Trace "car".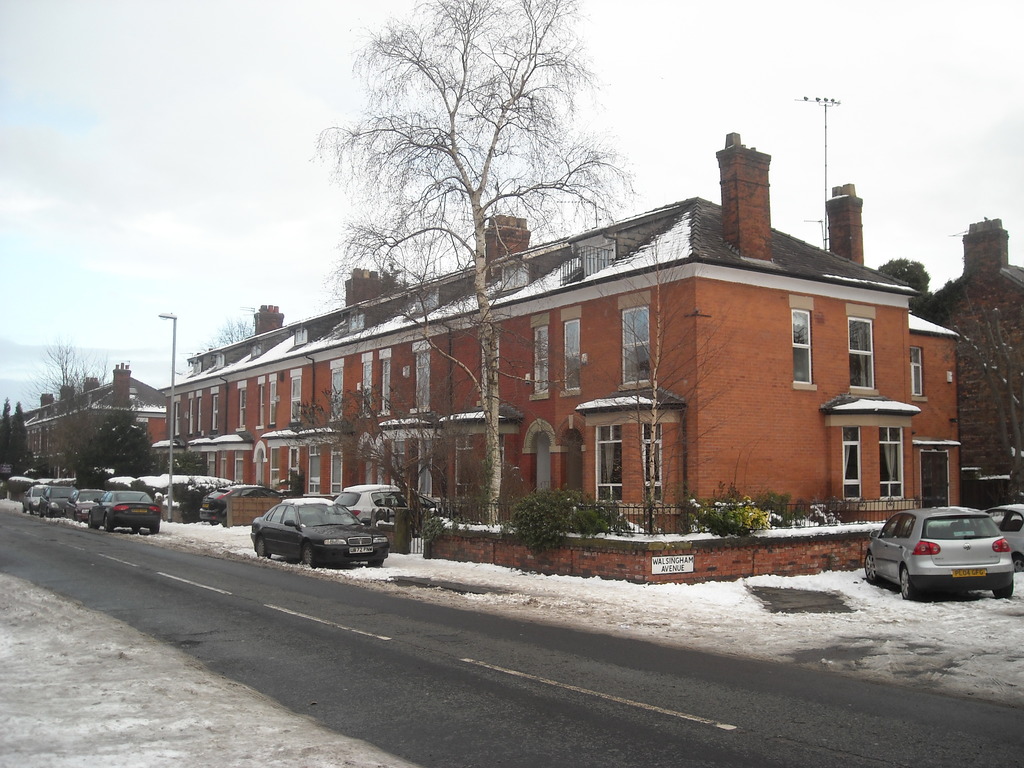
Traced to [45,478,77,518].
